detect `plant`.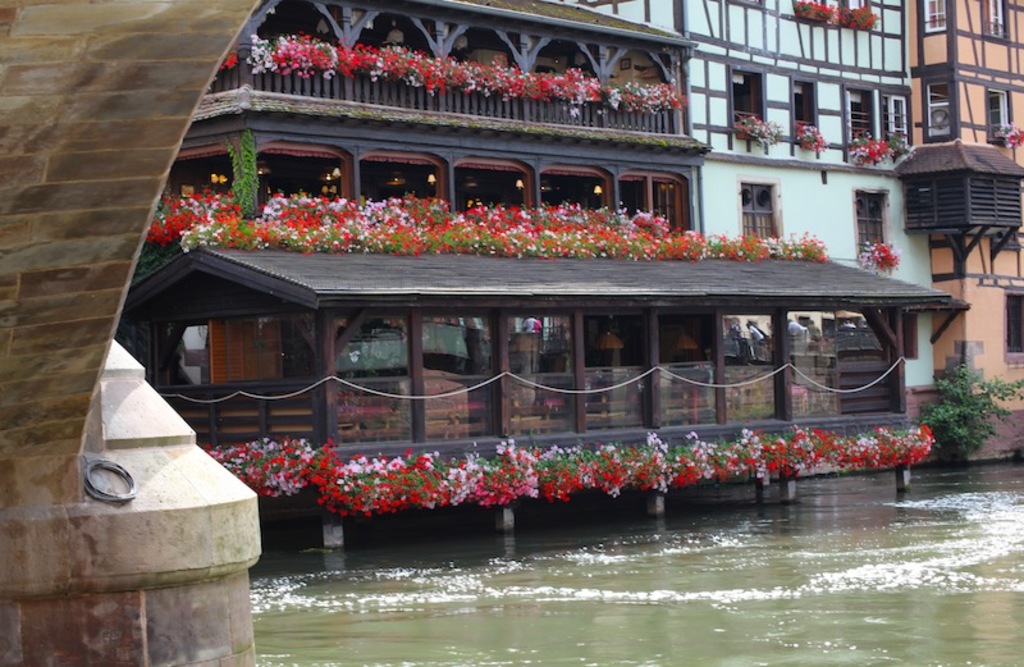
Detected at <bbox>983, 125, 1023, 160</bbox>.
